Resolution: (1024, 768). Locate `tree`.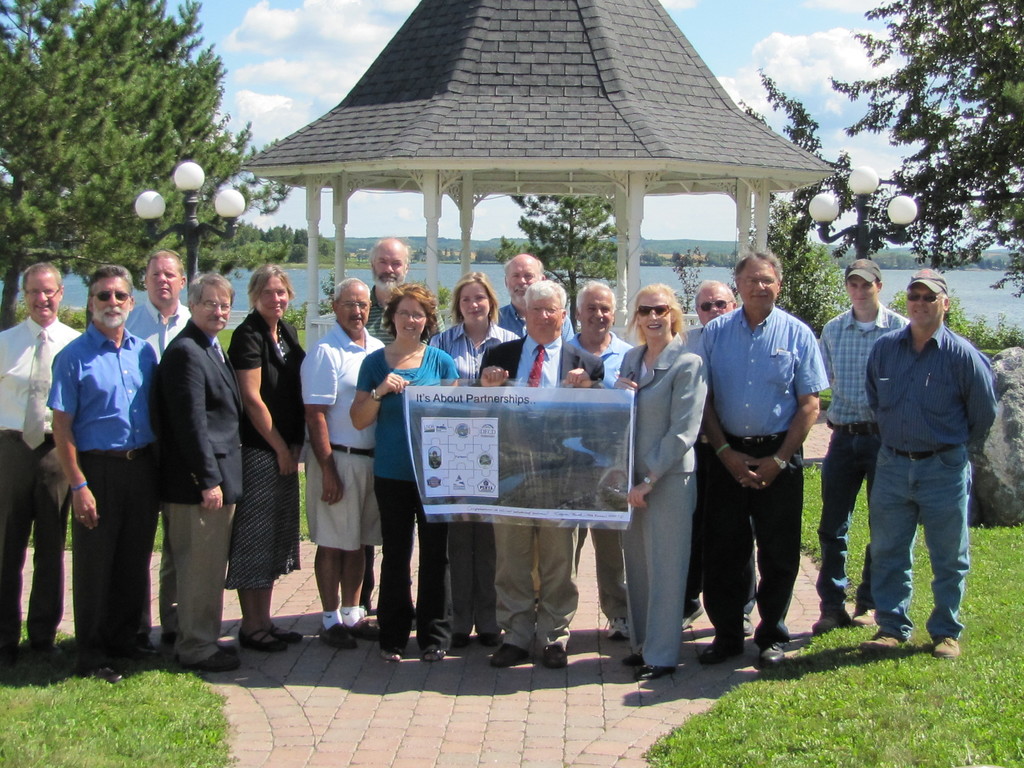
855:24:1011:262.
